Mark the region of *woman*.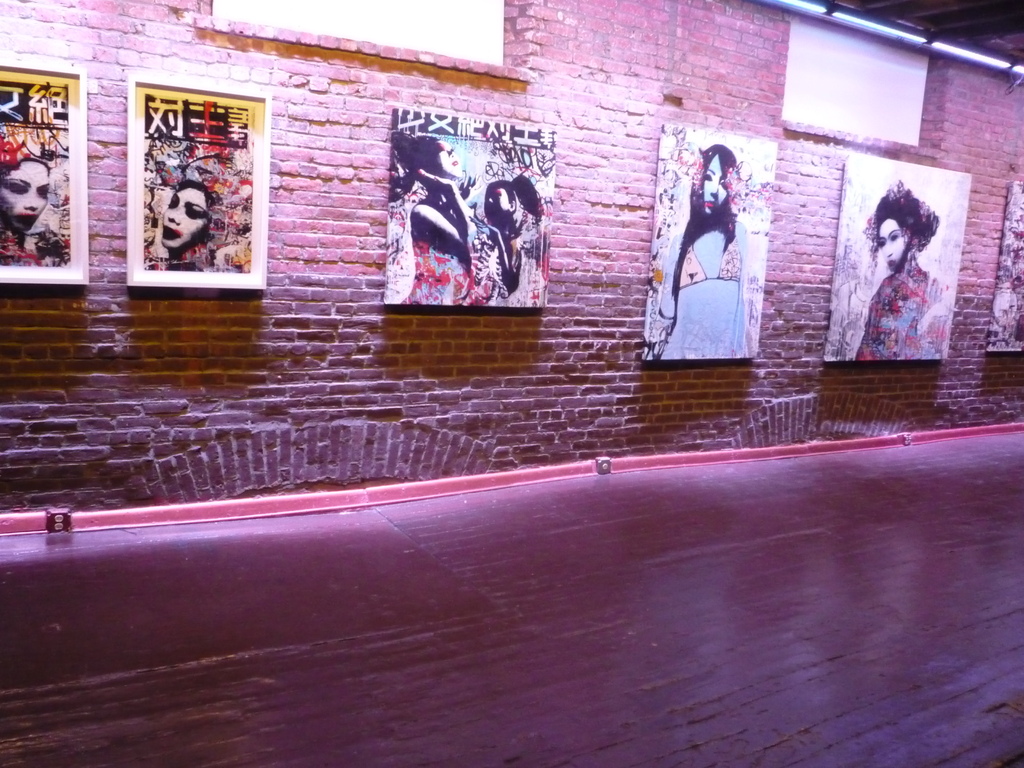
Region: [x1=0, y1=159, x2=51, y2=233].
